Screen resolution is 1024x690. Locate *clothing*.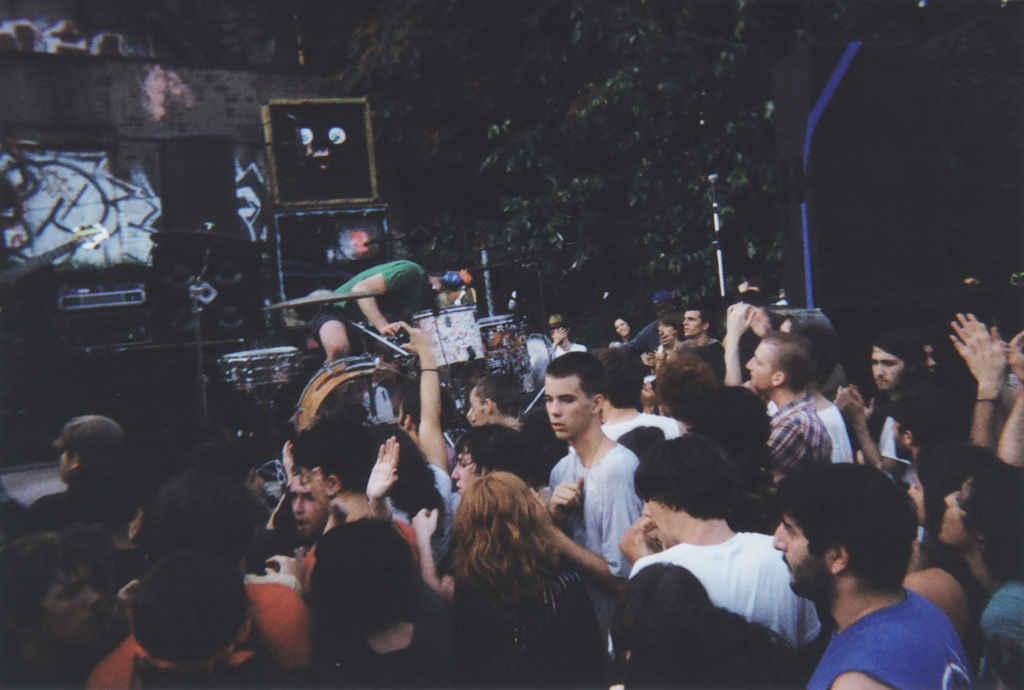
locate(617, 324, 658, 363).
